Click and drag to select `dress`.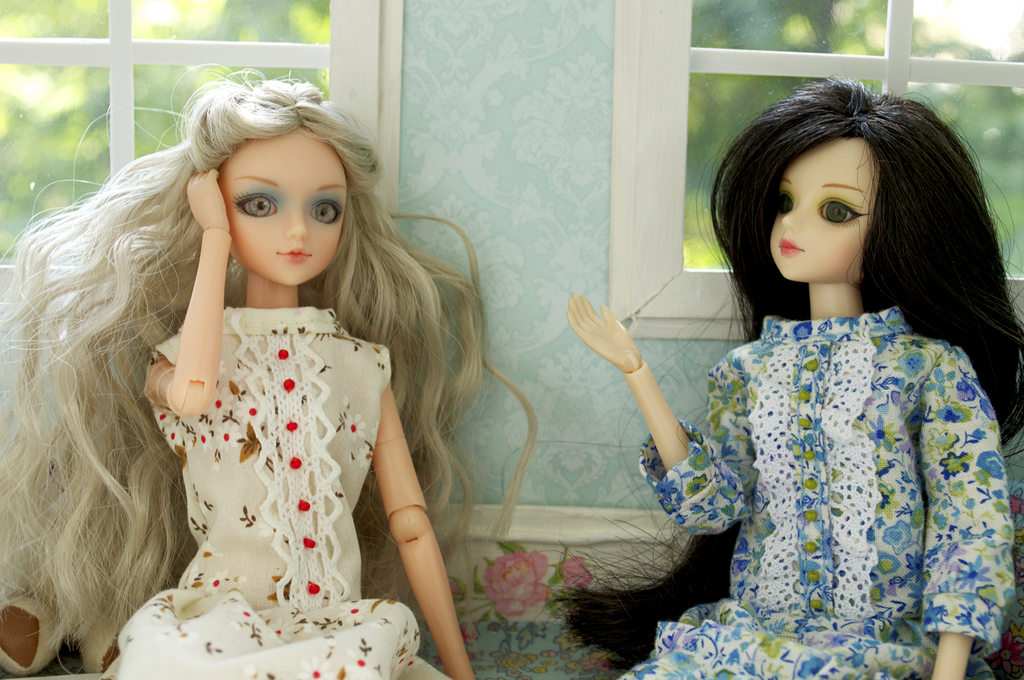
Selection: box=[615, 307, 1016, 679].
